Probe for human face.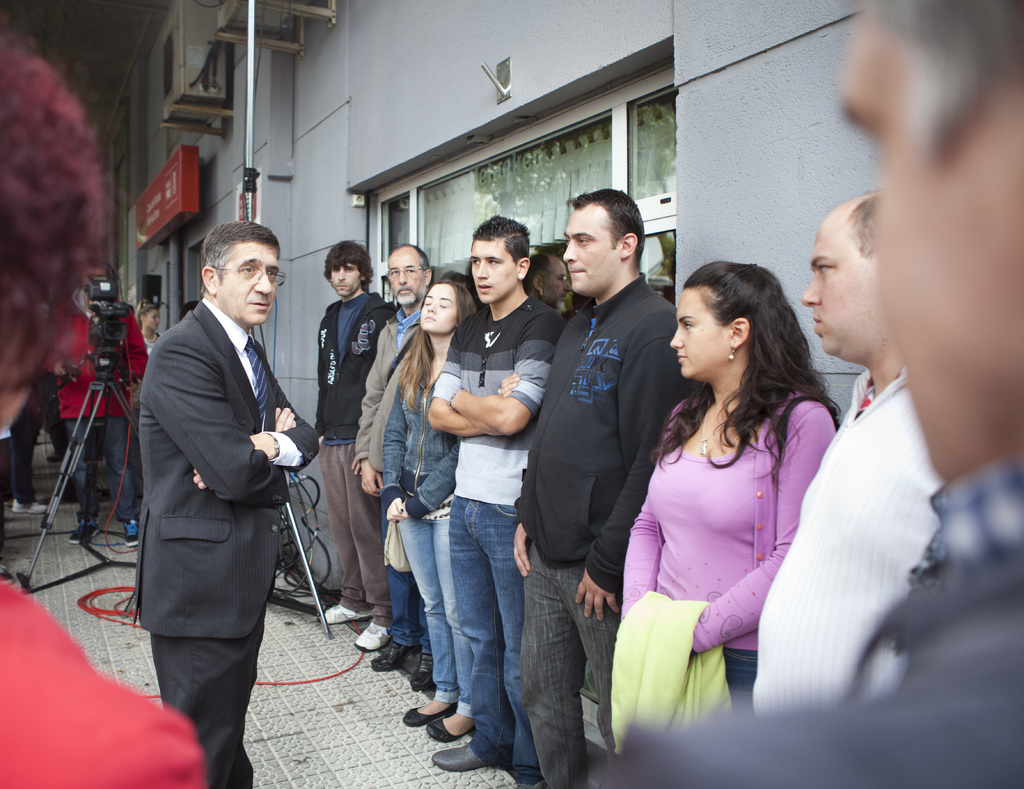
Probe result: (803,238,880,358).
